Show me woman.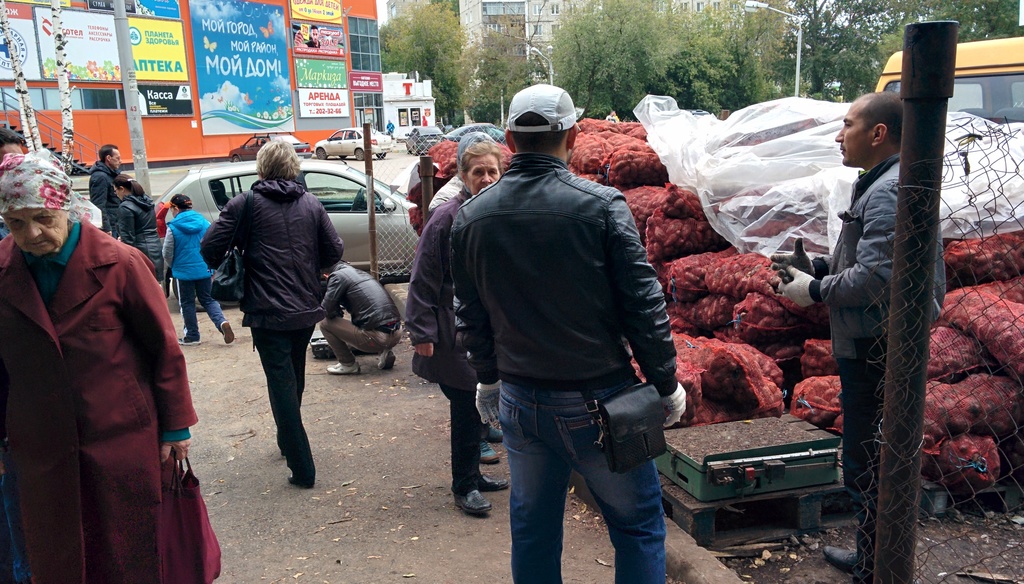
woman is here: BBox(119, 172, 165, 293).
